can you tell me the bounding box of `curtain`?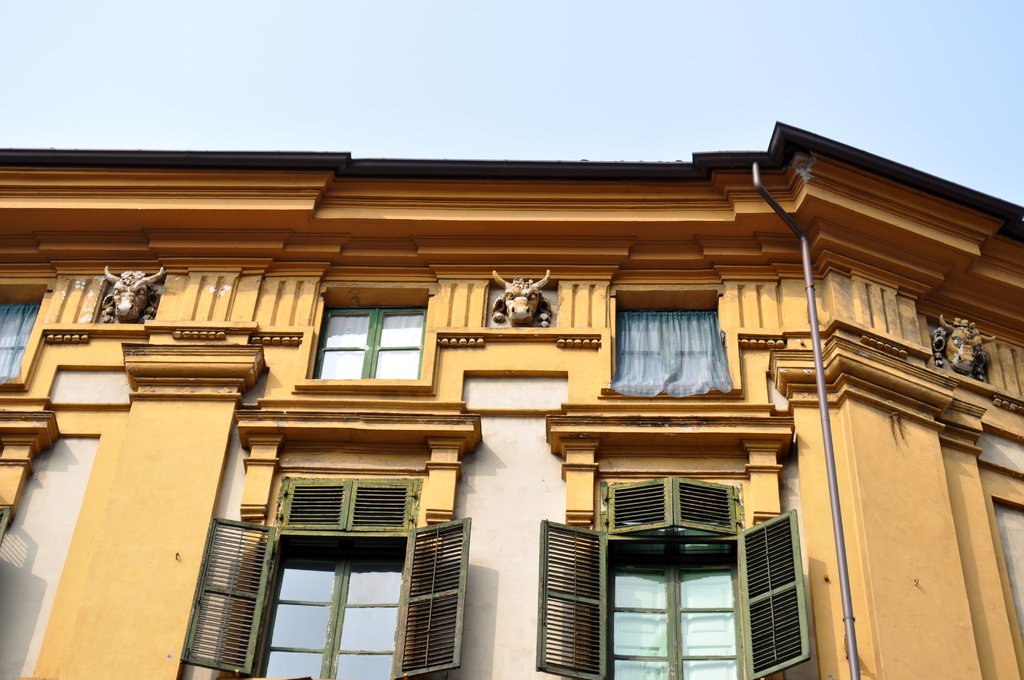
Rect(0, 300, 35, 380).
